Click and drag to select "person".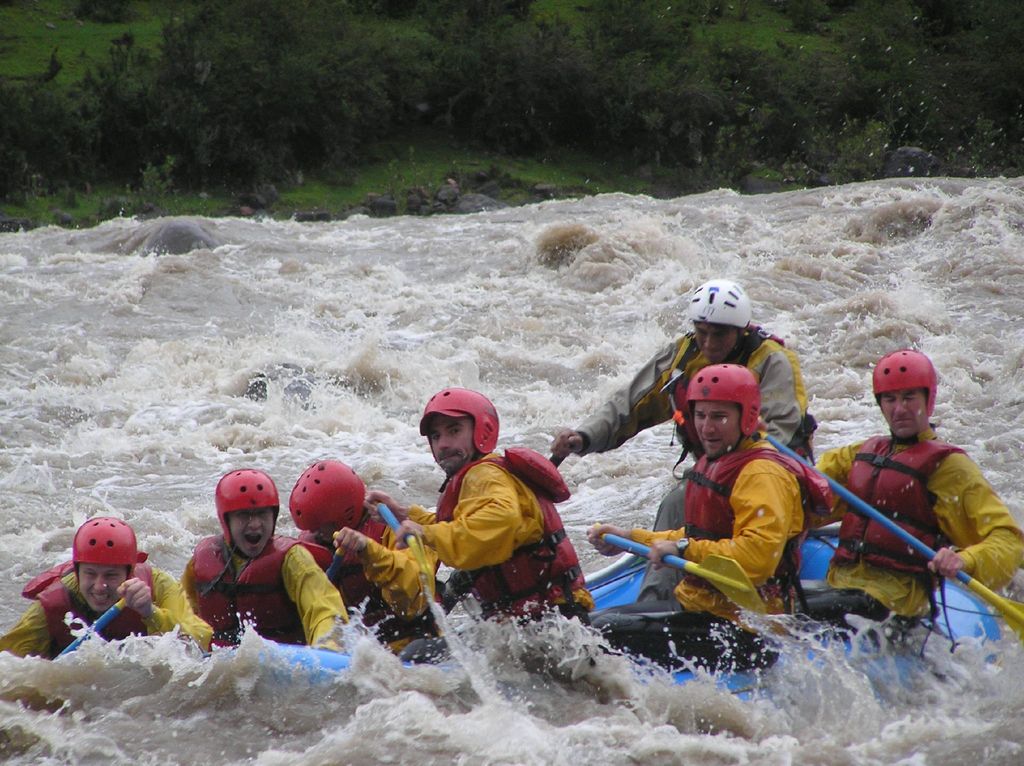
Selection: Rect(171, 469, 351, 663).
